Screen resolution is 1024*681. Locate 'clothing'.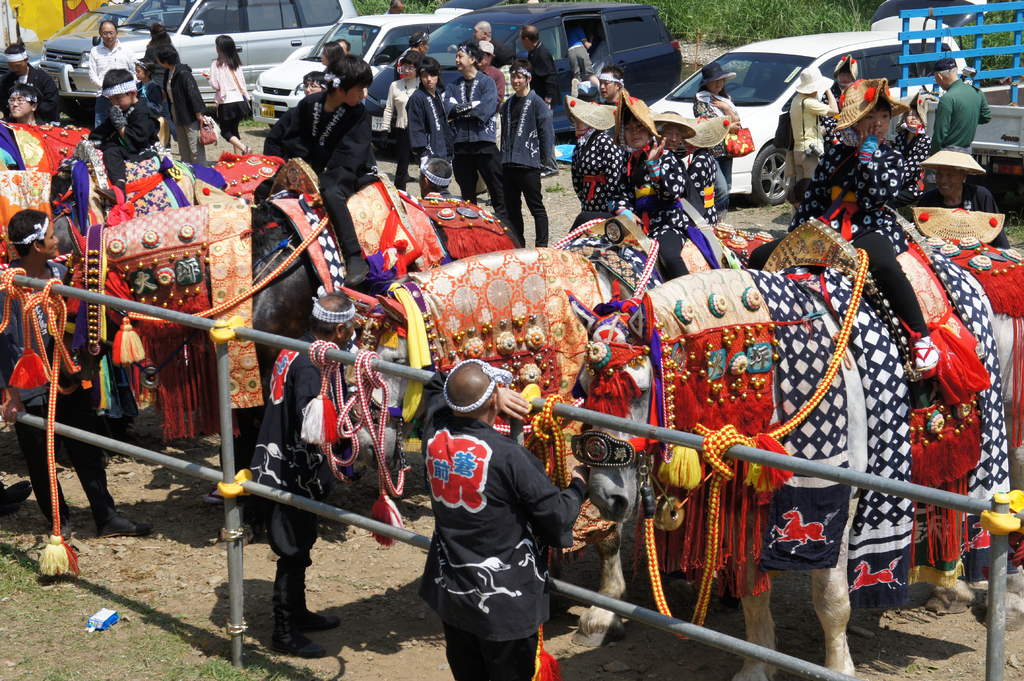
bbox=(209, 54, 248, 141).
